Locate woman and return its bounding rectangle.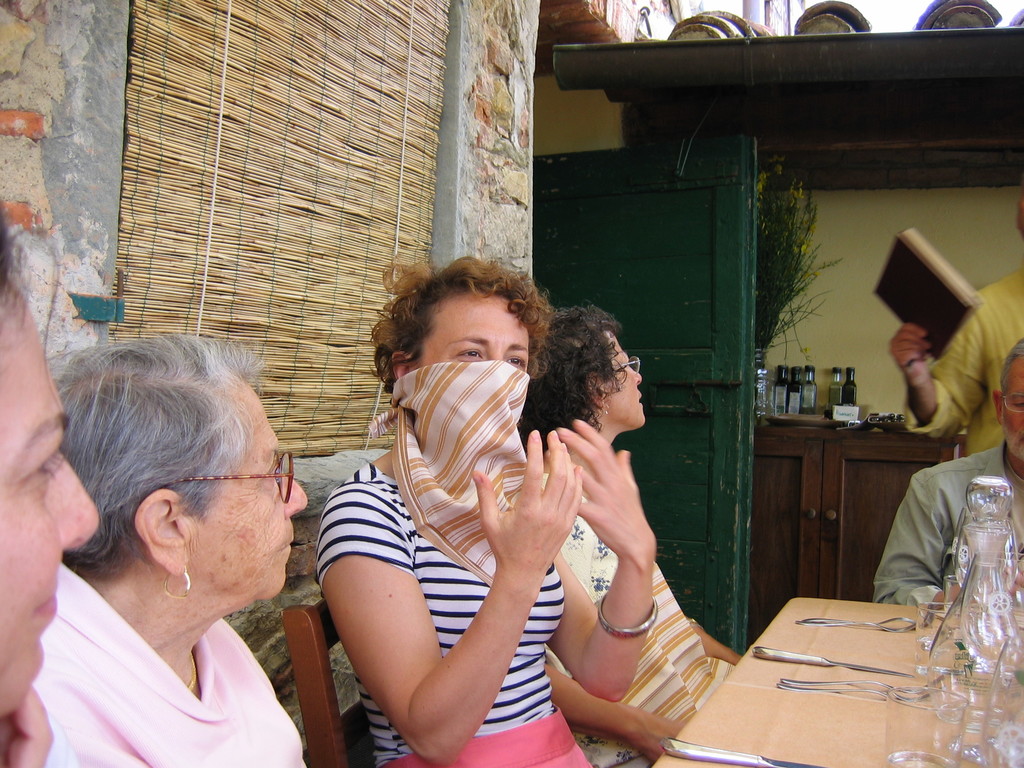
(x1=0, y1=196, x2=98, y2=767).
